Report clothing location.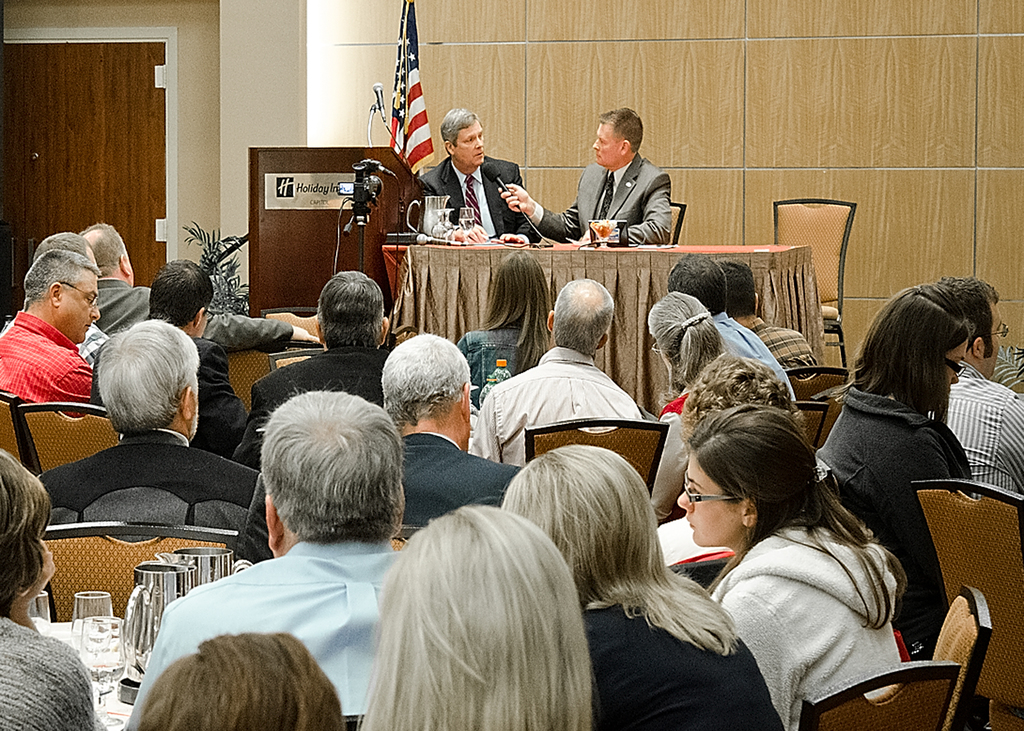
Report: x1=531, y1=150, x2=676, y2=239.
